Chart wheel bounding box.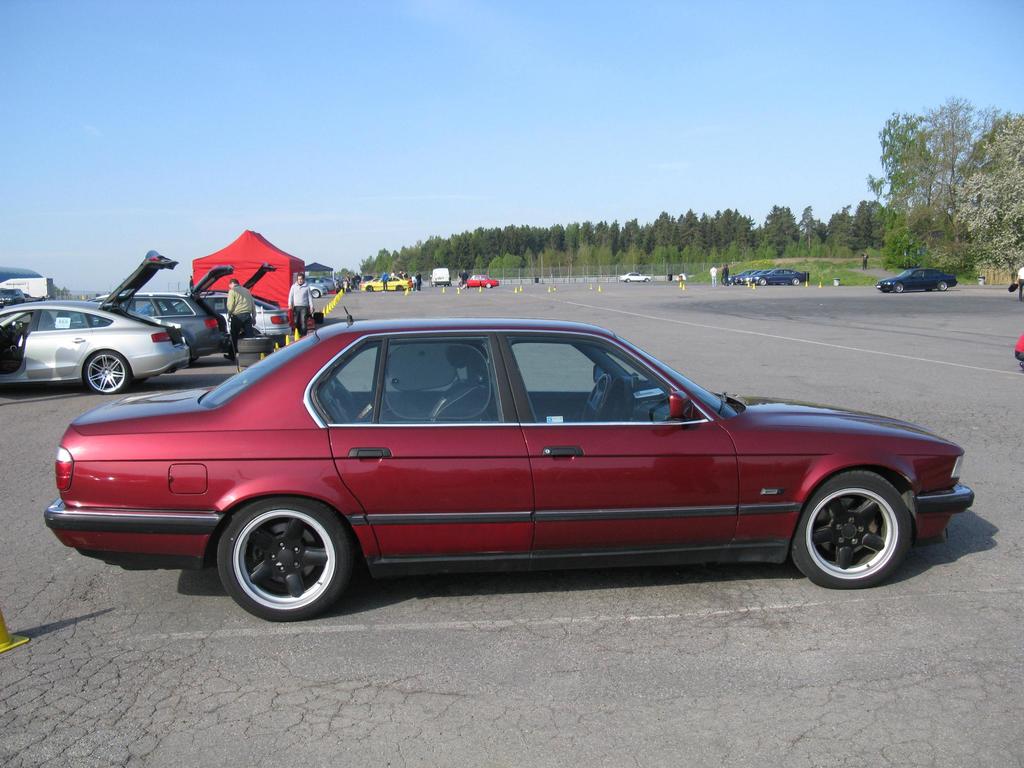
Charted: {"left": 790, "top": 279, "right": 799, "bottom": 284}.
